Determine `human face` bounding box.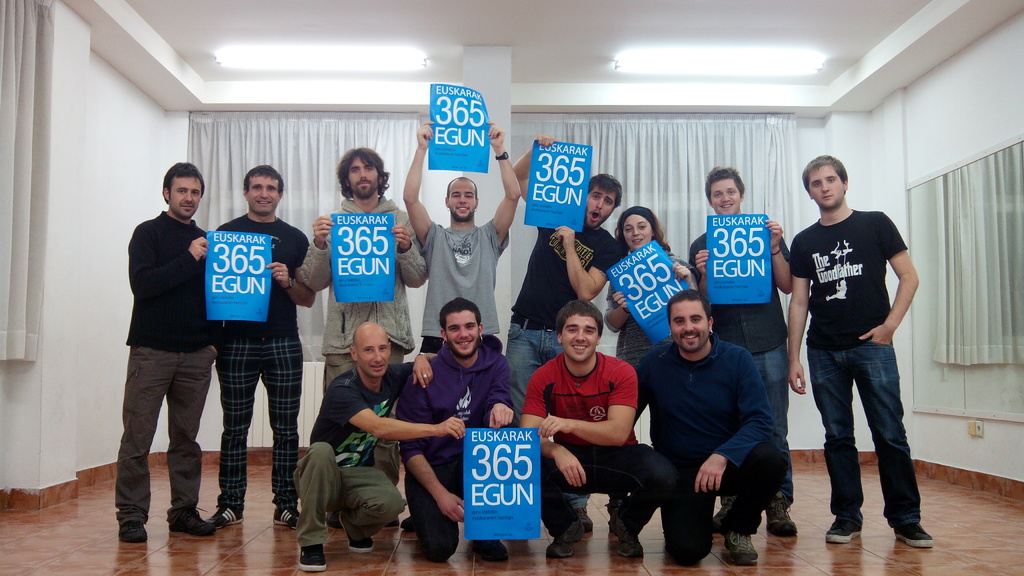
Determined: rect(449, 177, 476, 220).
